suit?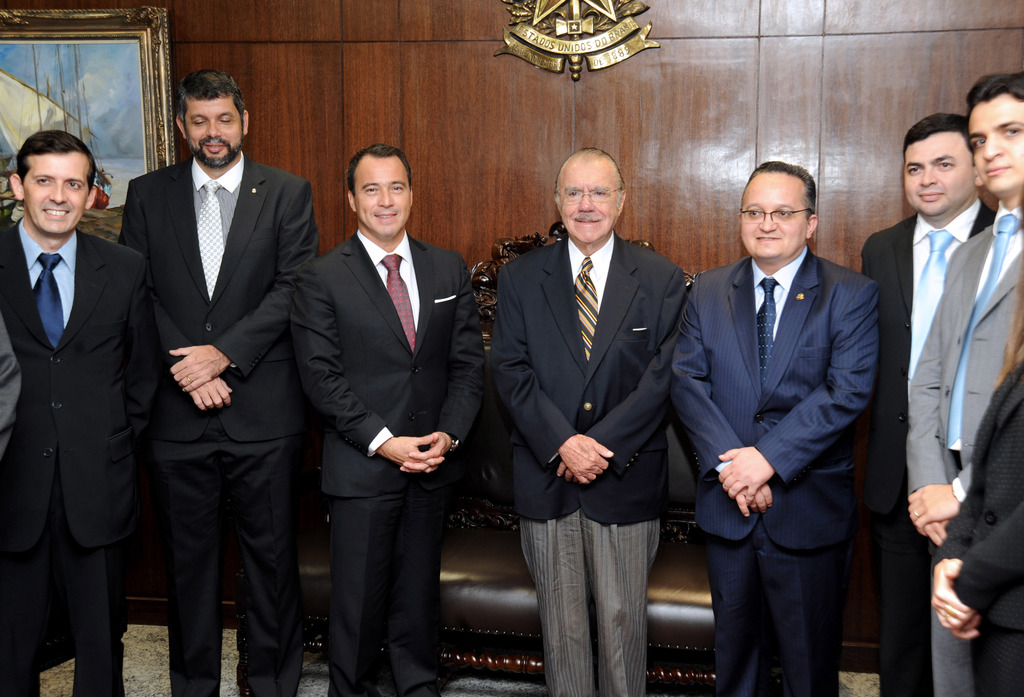
[left=904, top=204, right=1023, bottom=696]
